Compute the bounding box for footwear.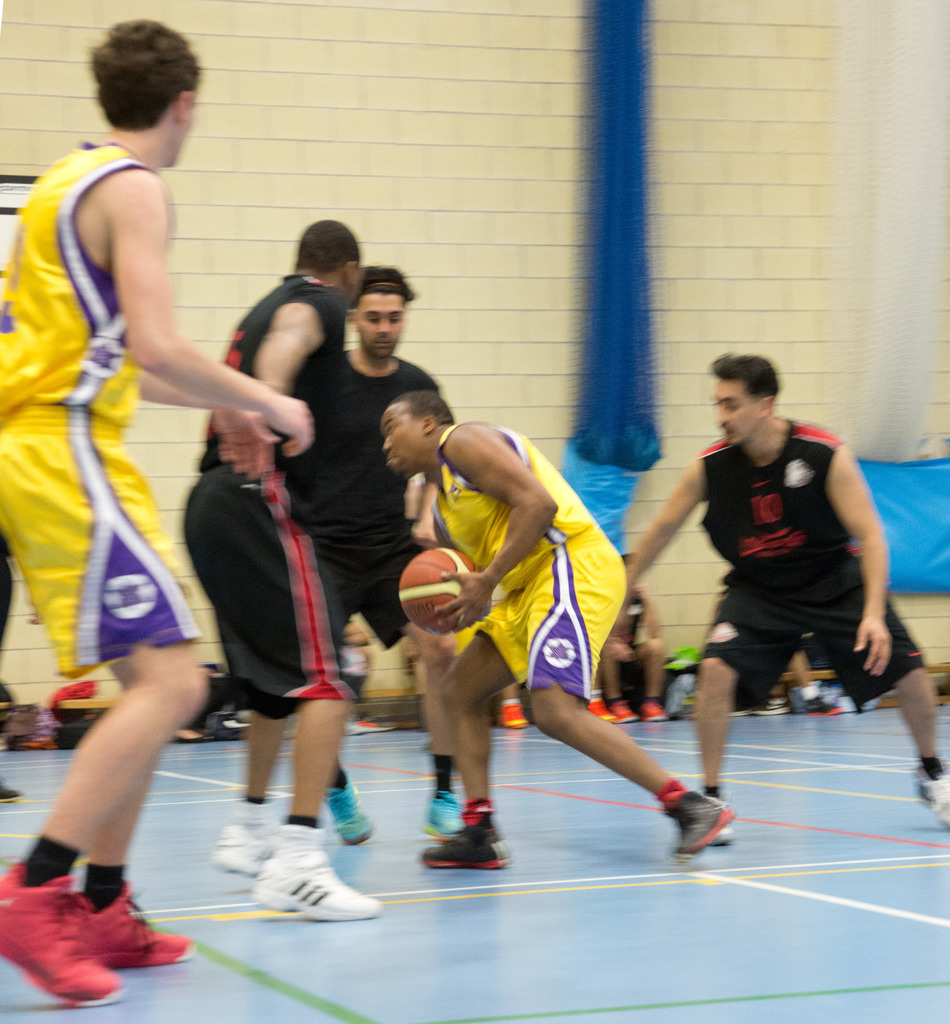
[611,696,623,725].
